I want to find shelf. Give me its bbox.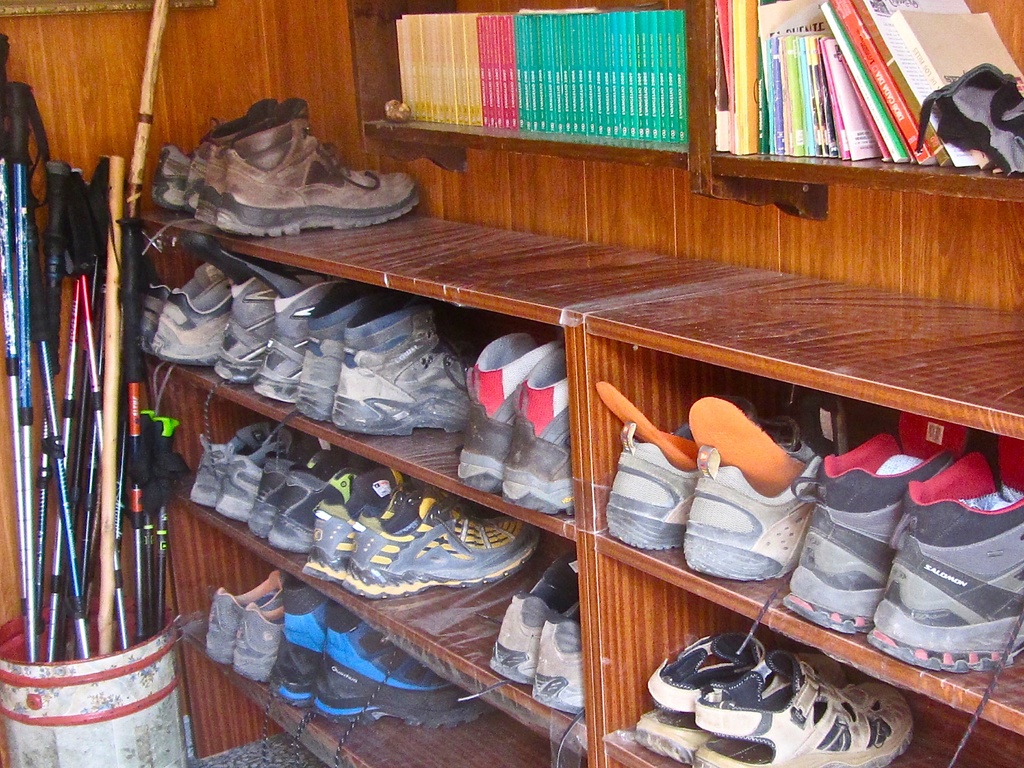
(161,460,598,751).
